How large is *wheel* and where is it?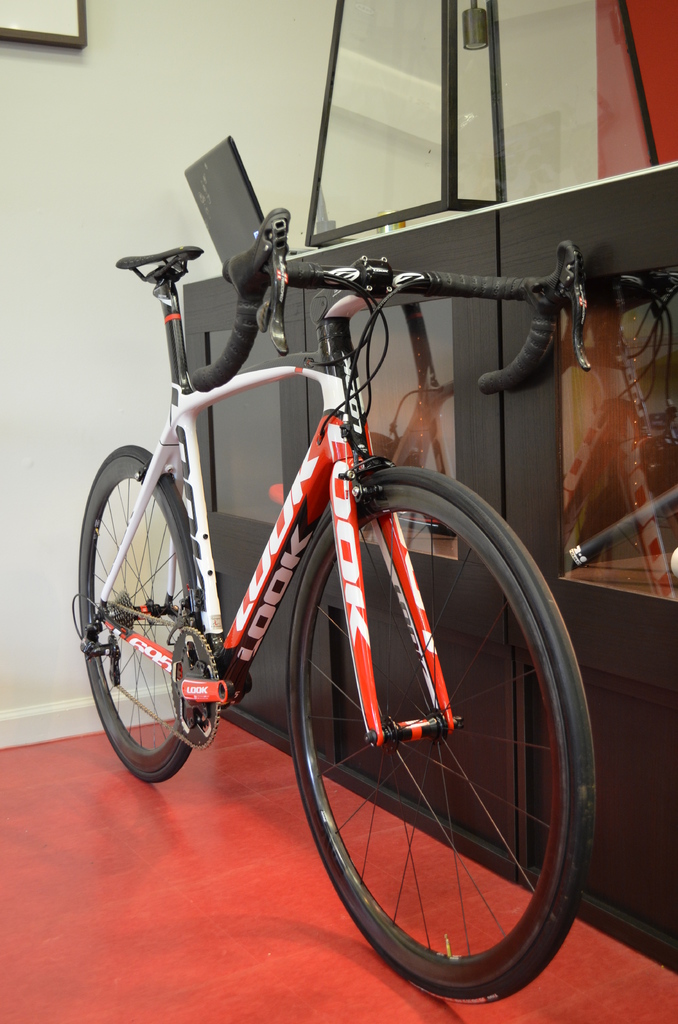
Bounding box: detection(286, 447, 577, 977).
